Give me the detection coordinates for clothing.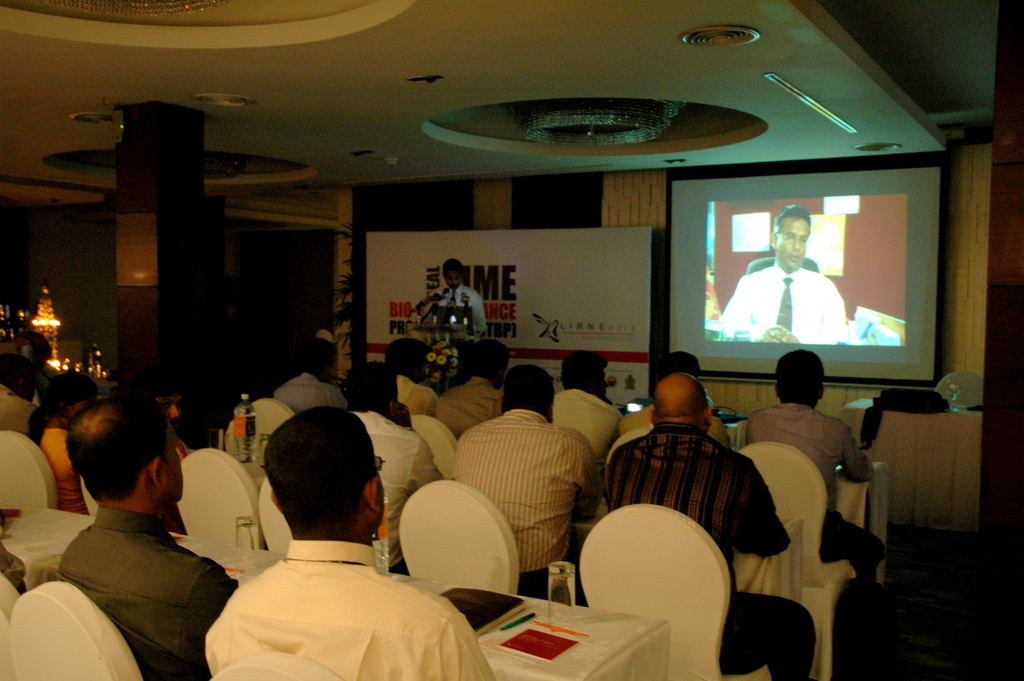
Rect(396, 368, 445, 430).
